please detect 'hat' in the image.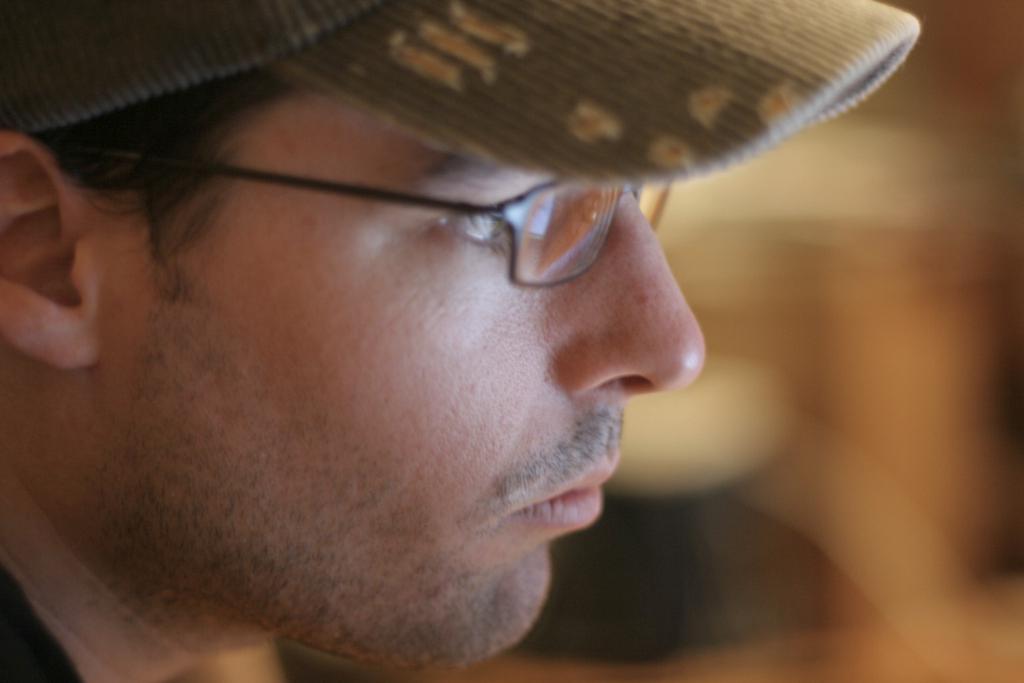
l=0, t=0, r=919, b=183.
